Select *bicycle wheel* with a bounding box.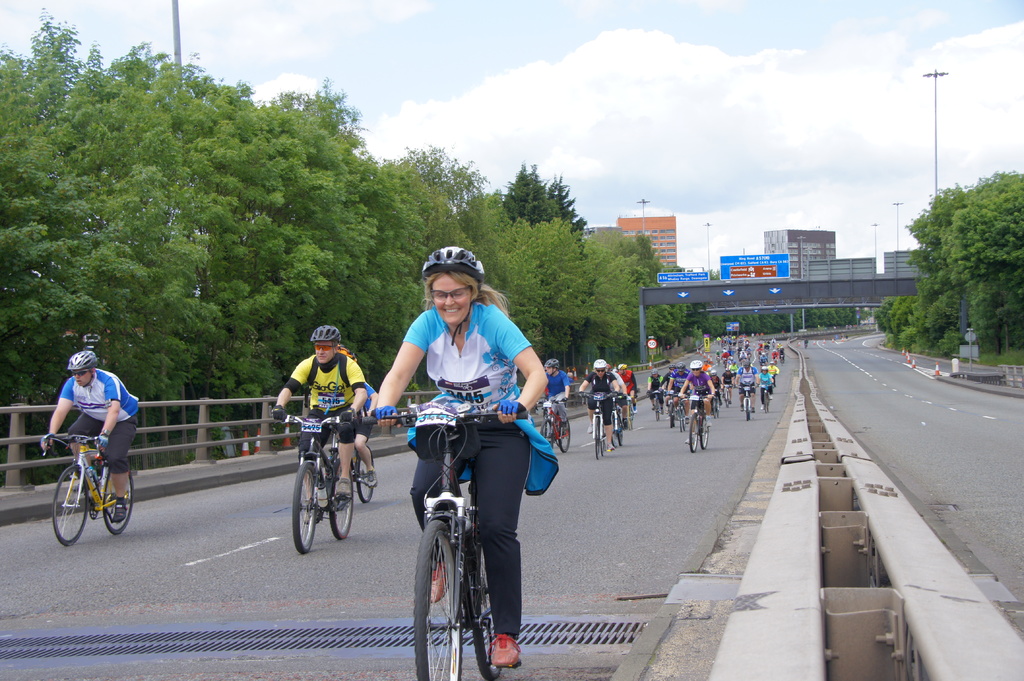
region(615, 419, 625, 447).
